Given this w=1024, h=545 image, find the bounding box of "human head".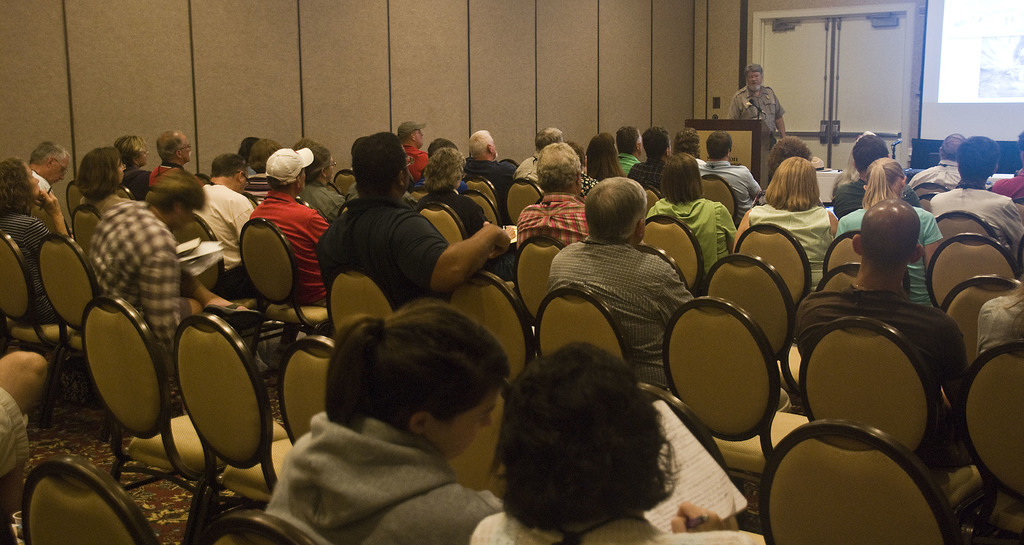
<bbox>702, 129, 733, 161</bbox>.
